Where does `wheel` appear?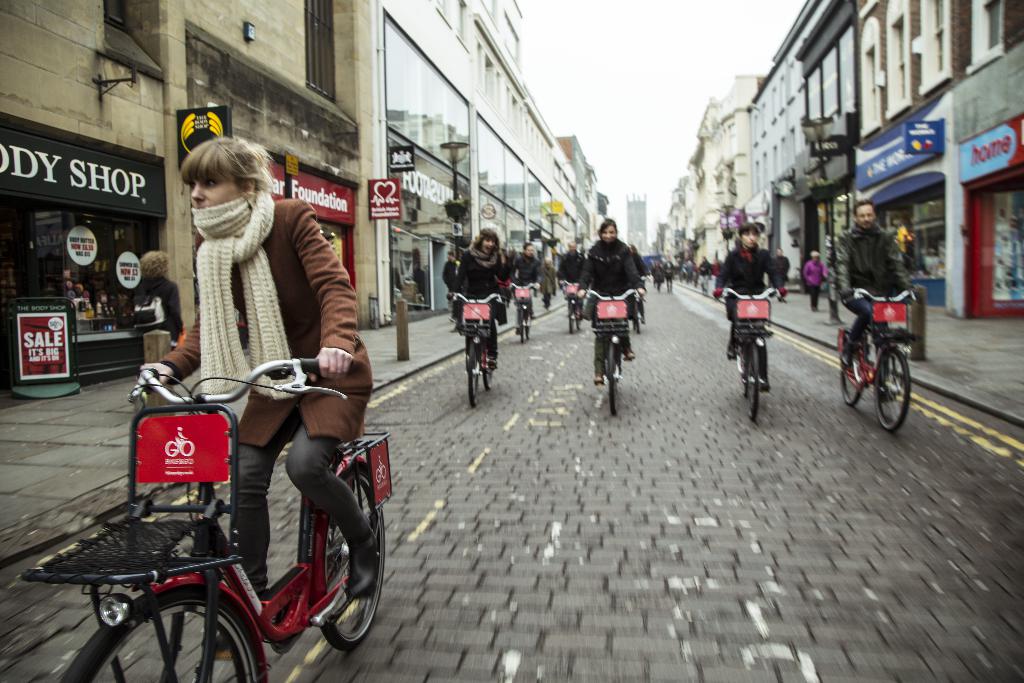
Appears at <box>606,350,619,415</box>.
